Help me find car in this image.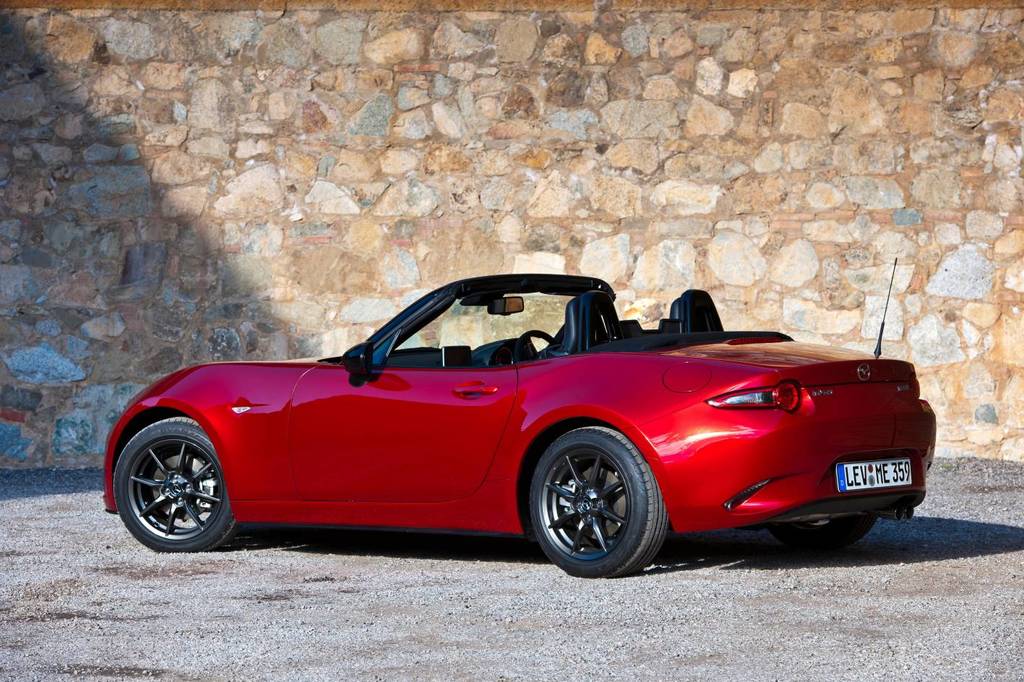
Found it: 98:256:935:579.
